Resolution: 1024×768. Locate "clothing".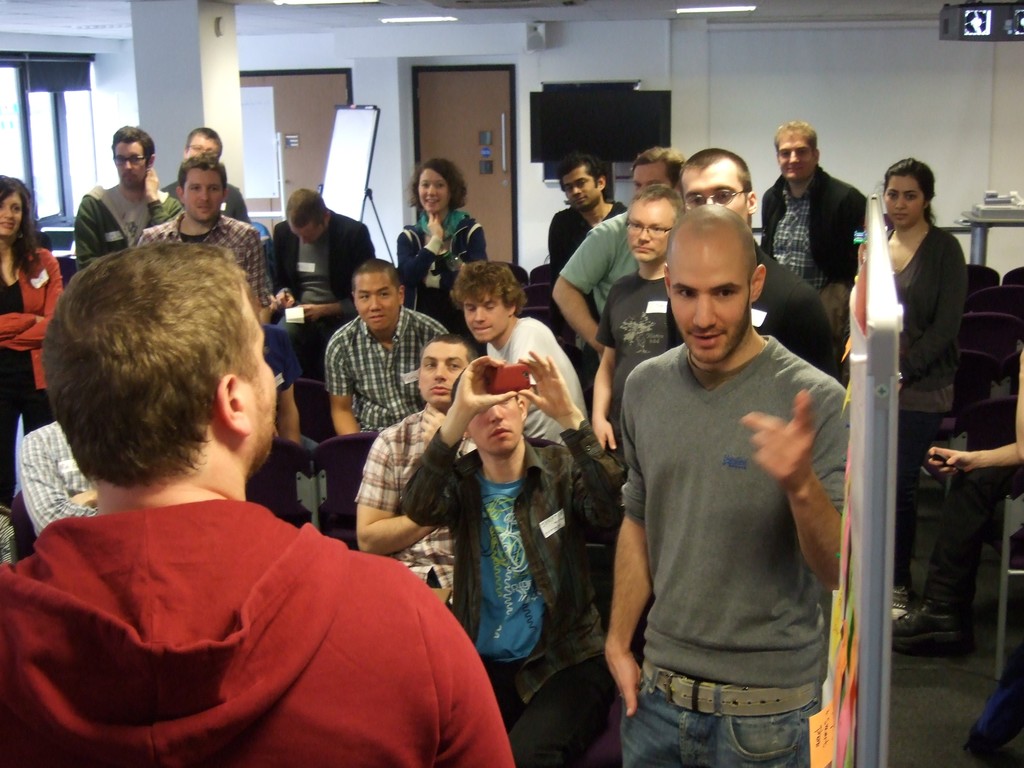
[398,211,486,300].
